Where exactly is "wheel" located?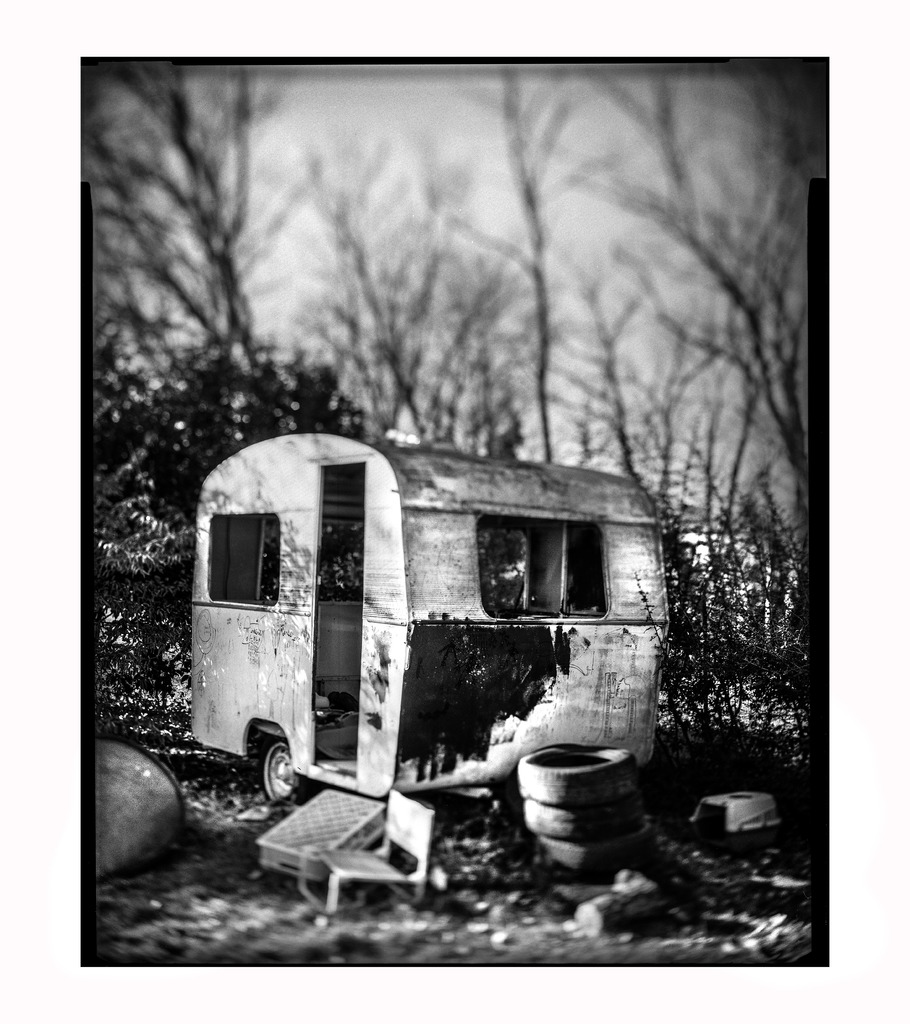
Its bounding box is 262, 731, 291, 802.
